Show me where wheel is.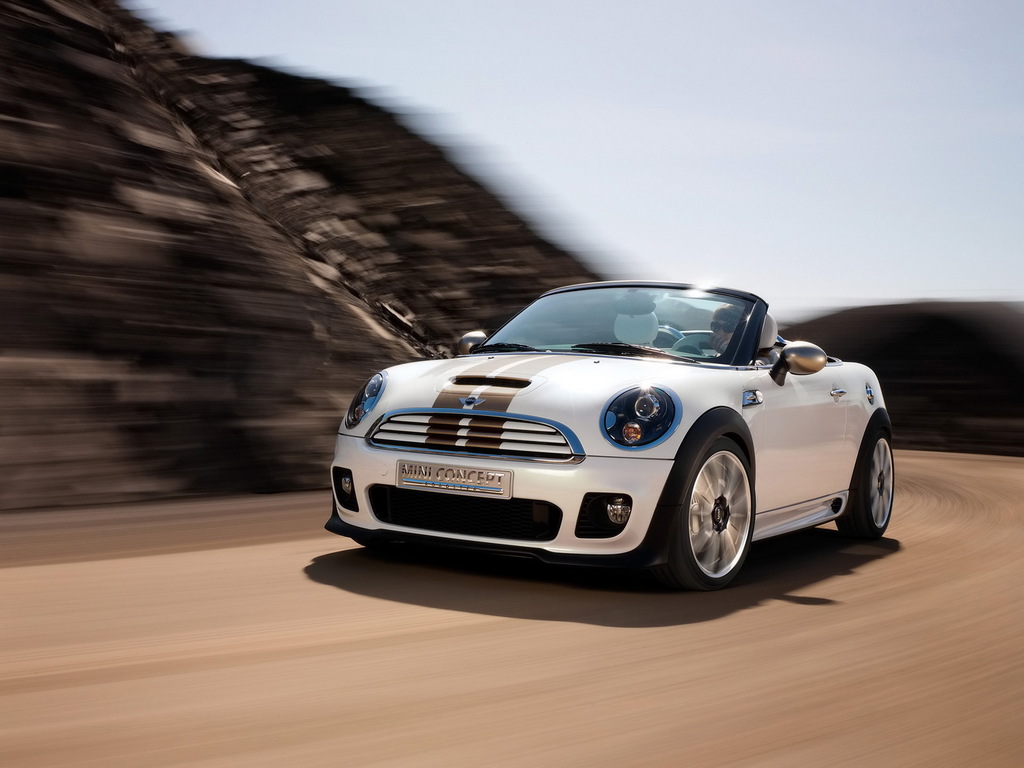
wheel is at (x1=835, y1=424, x2=893, y2=541).
